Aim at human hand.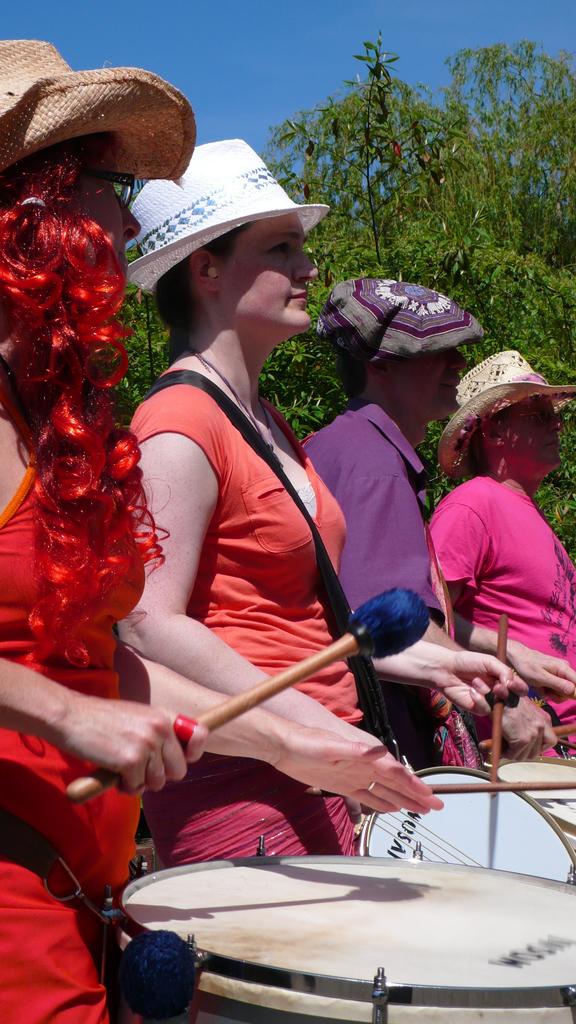
Aimed at bbox=[50, 674, 209, 796].
